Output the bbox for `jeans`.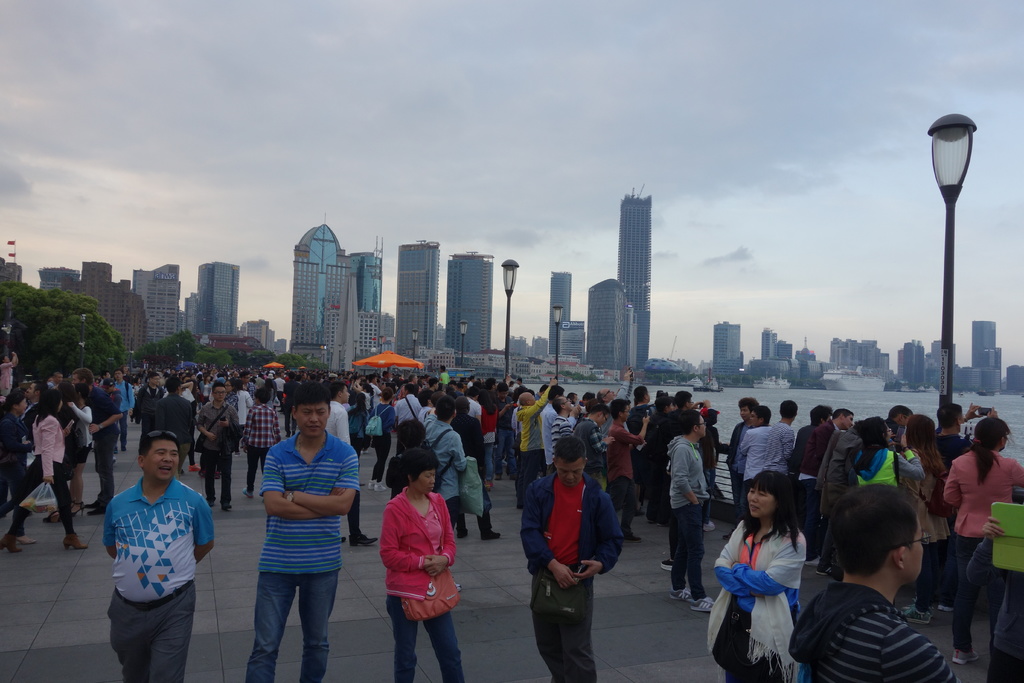
x1=202, y1=438, x2=234, y2=509.
